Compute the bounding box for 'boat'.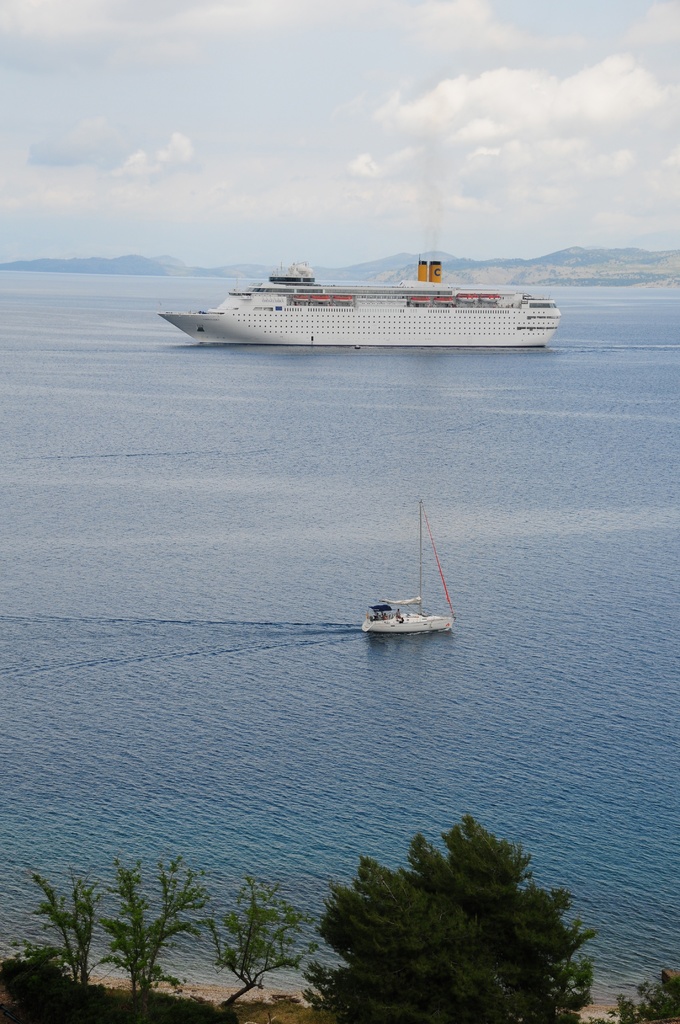
<bbox>357, 509, 453, 643</bbox>.
